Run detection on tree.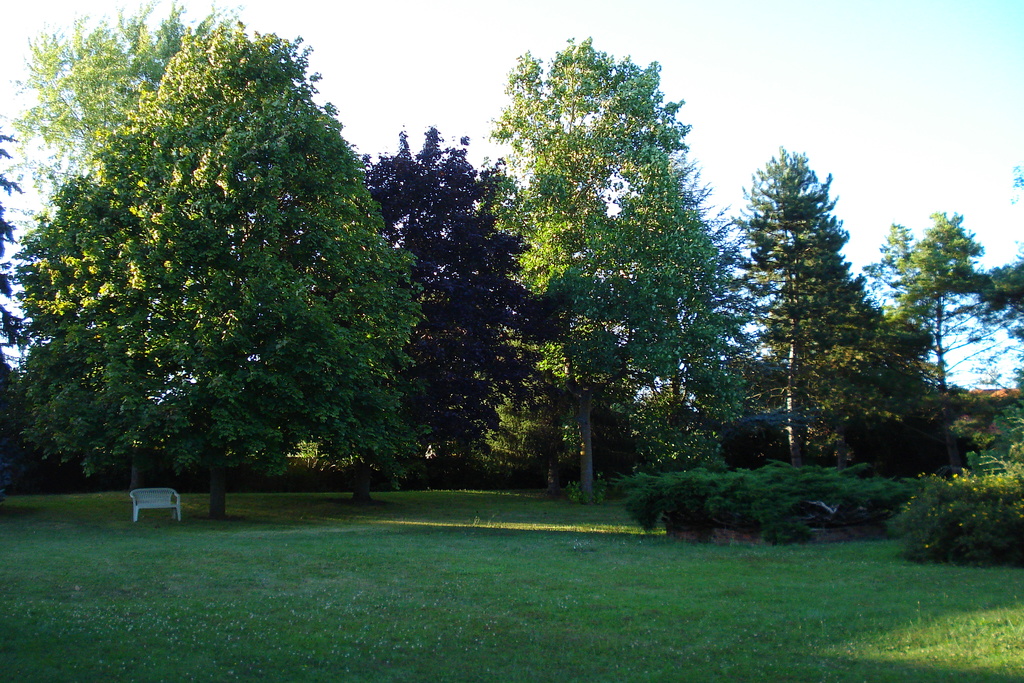
Result: 746,145,919,461.
